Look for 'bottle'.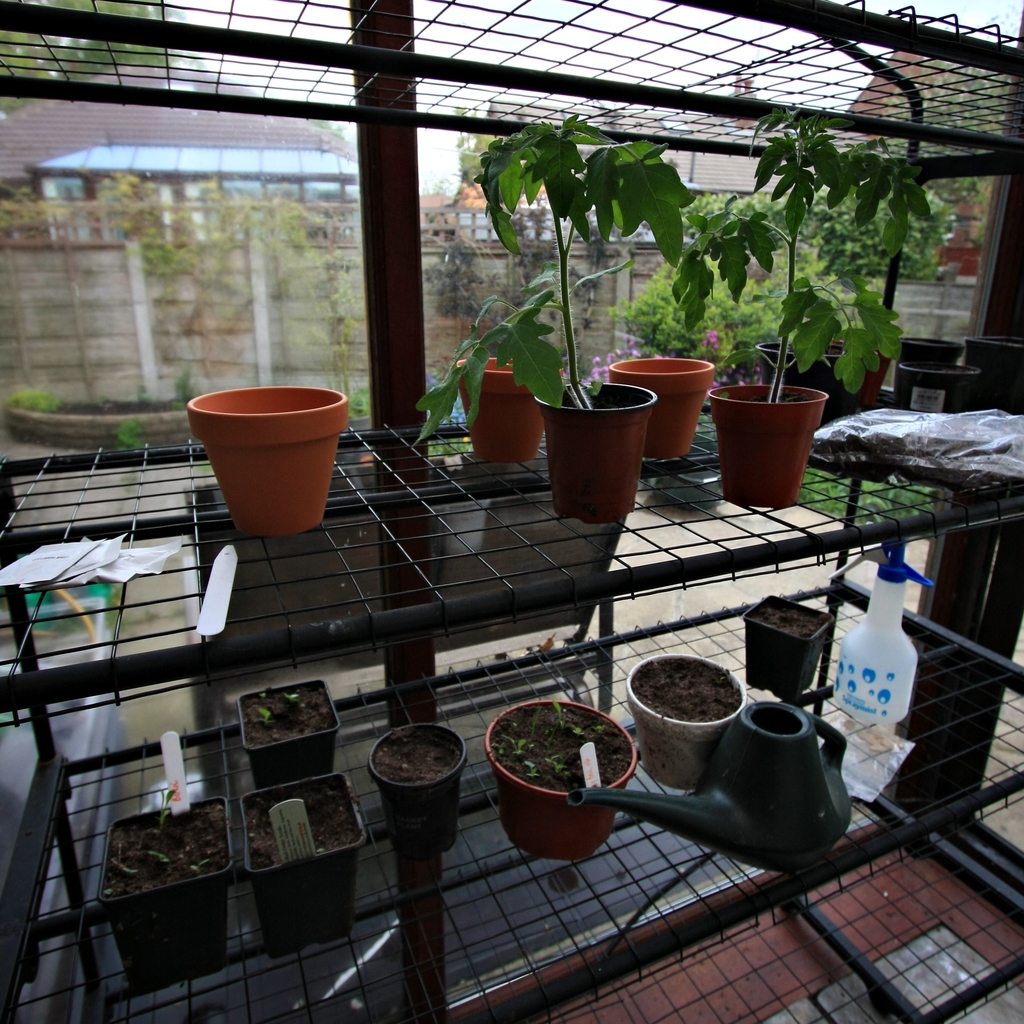
Found: pyautogui.locateOnScreen(824, 535, 934, 724).
